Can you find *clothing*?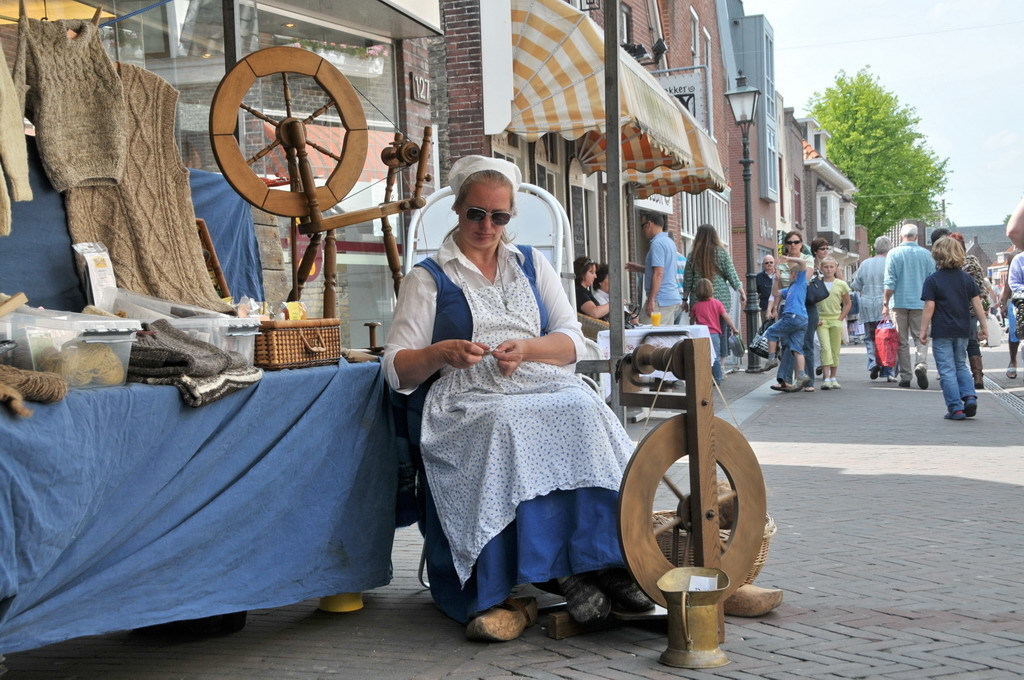
Yes, bounding box: left=919, top=252, right=985, bottom=409.
